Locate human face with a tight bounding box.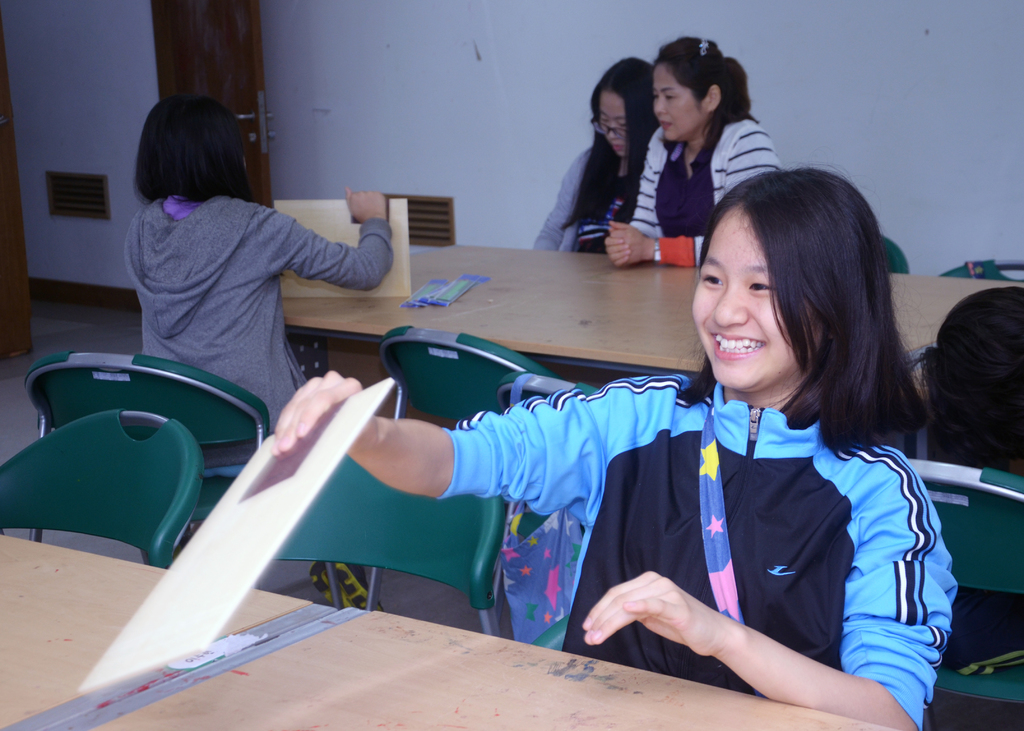
bbox(692, 205, 797, 391).
